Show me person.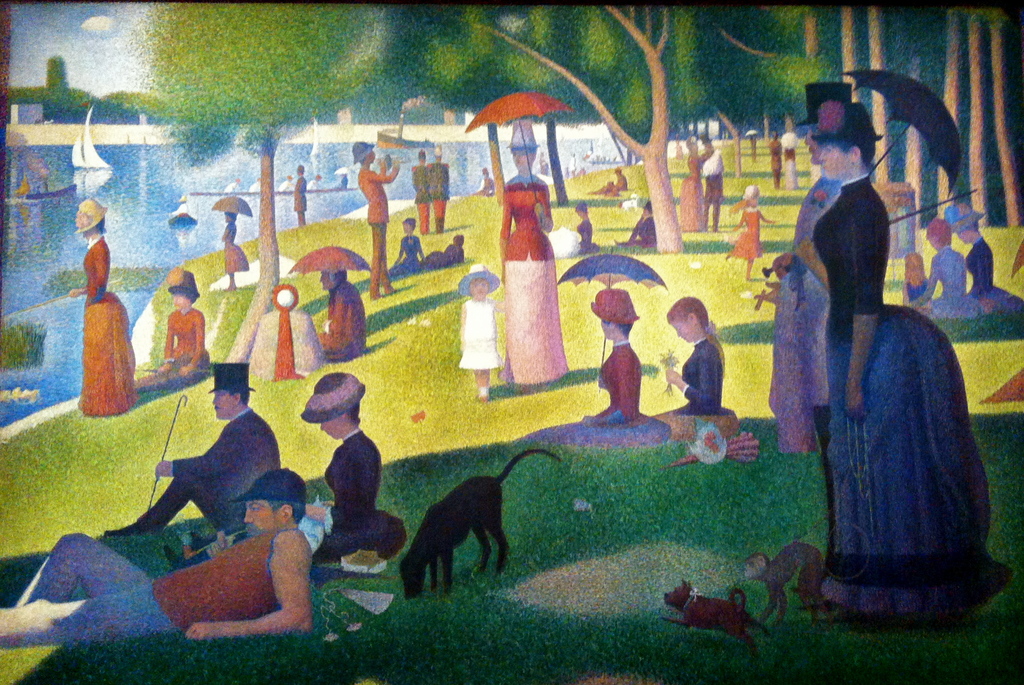
person is here: (x1=247, y1=282, x2=331, y2=381).
